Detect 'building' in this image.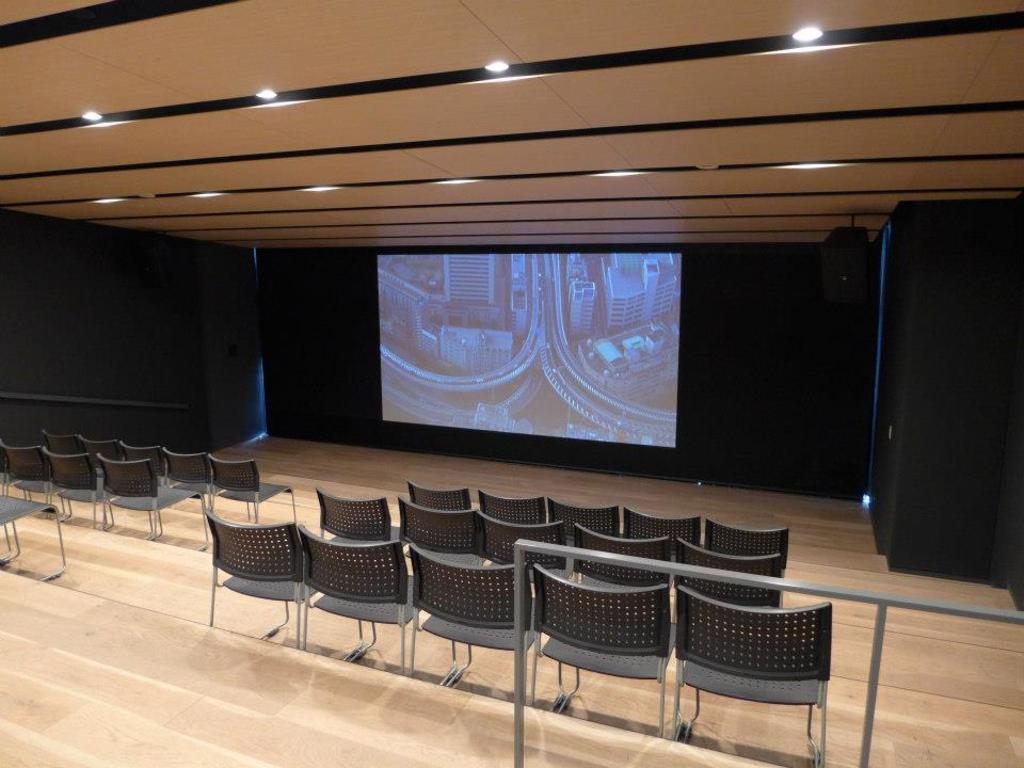
Detection: detection(0, 0, 1023, 767).
